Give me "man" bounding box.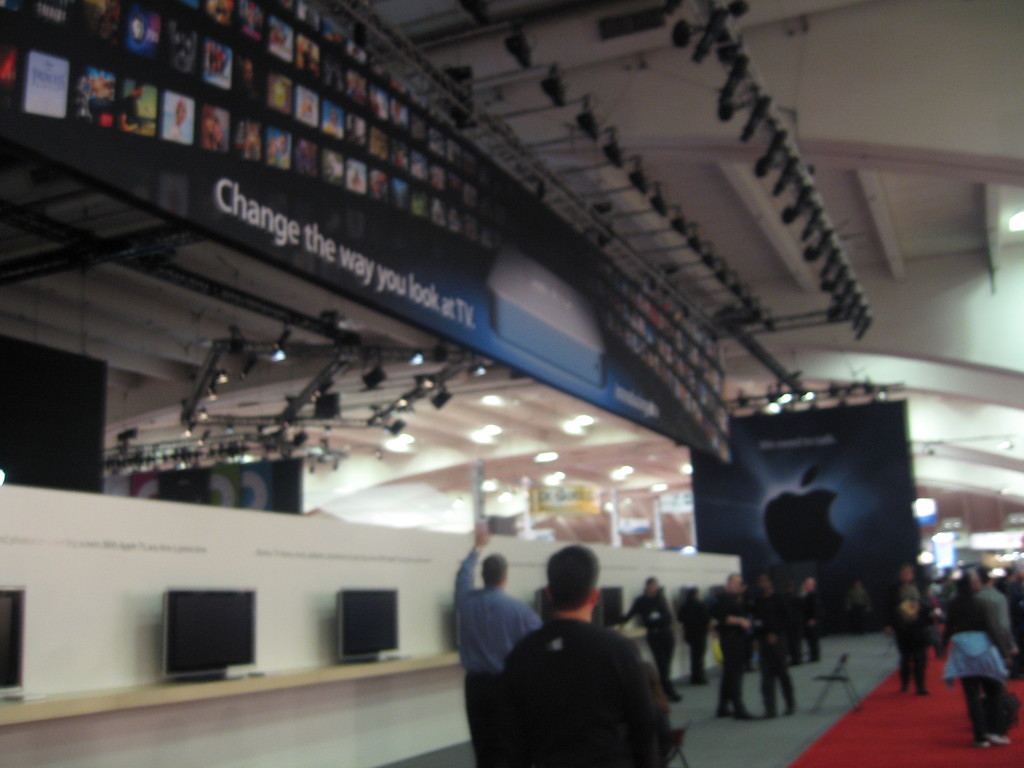
box=[847, 577, 879, 634].
